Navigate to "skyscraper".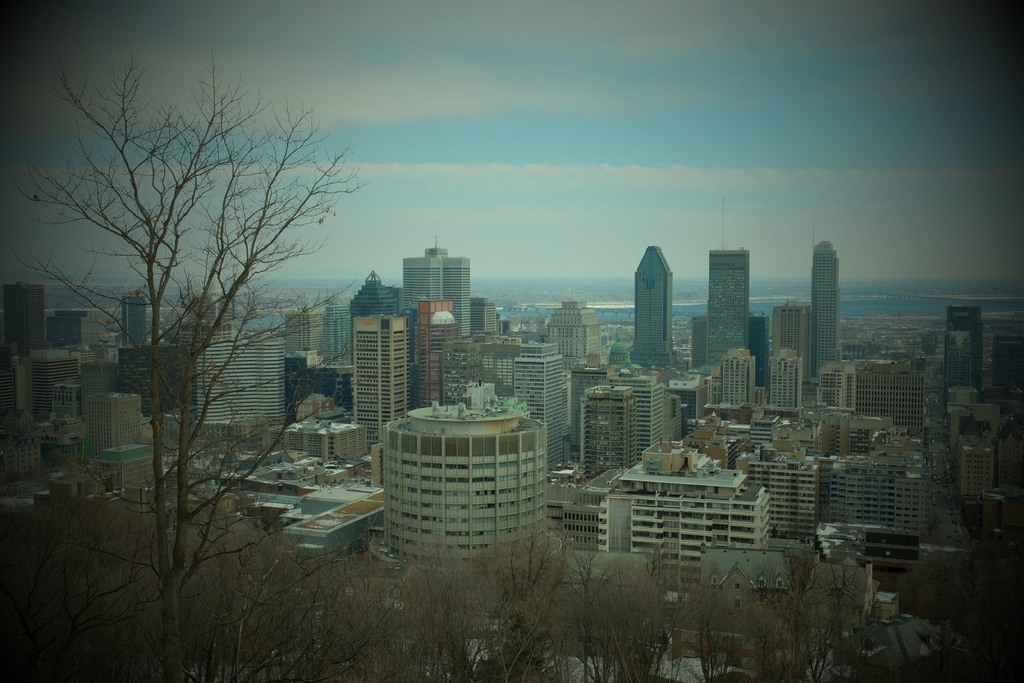
Navigation target: crop(31, 353, 95, 415).
